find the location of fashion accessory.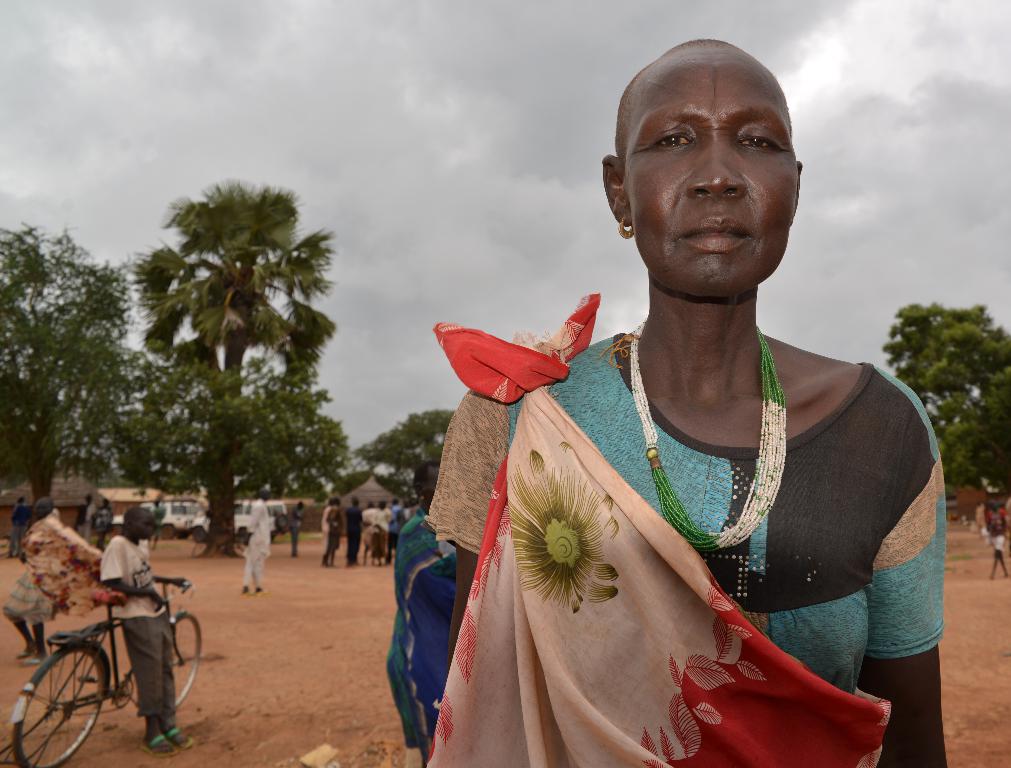
Location: (x1=143, y1=738, x2=177, y2=755).
